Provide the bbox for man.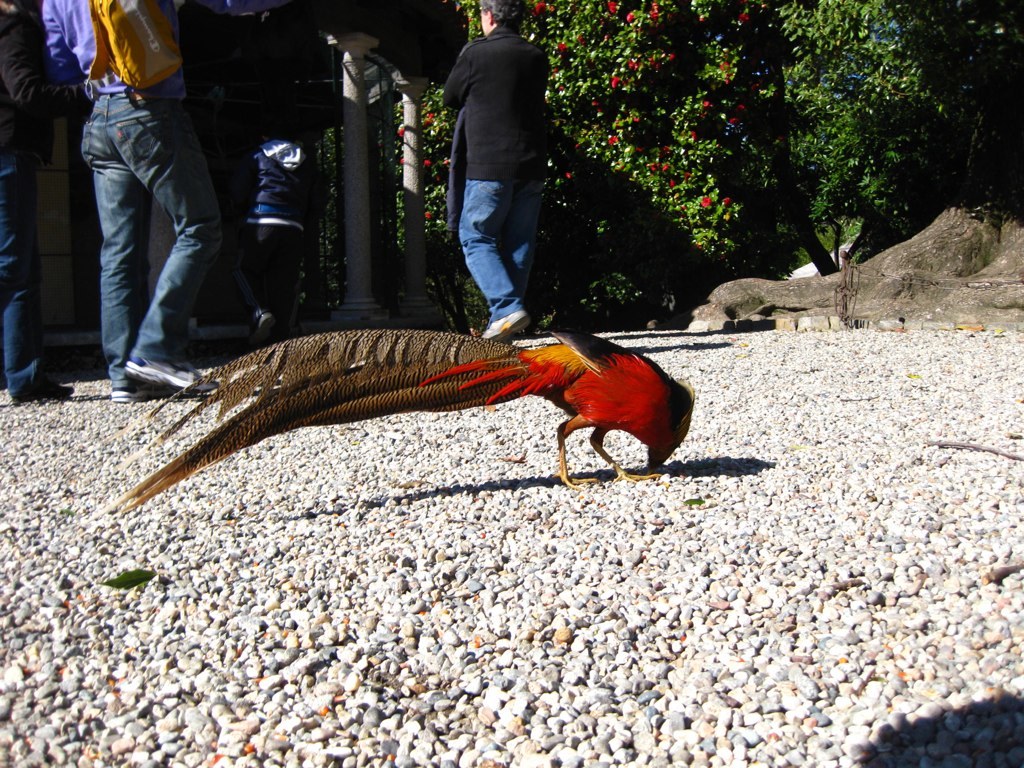
bbox(0, 0, 78, 407).
